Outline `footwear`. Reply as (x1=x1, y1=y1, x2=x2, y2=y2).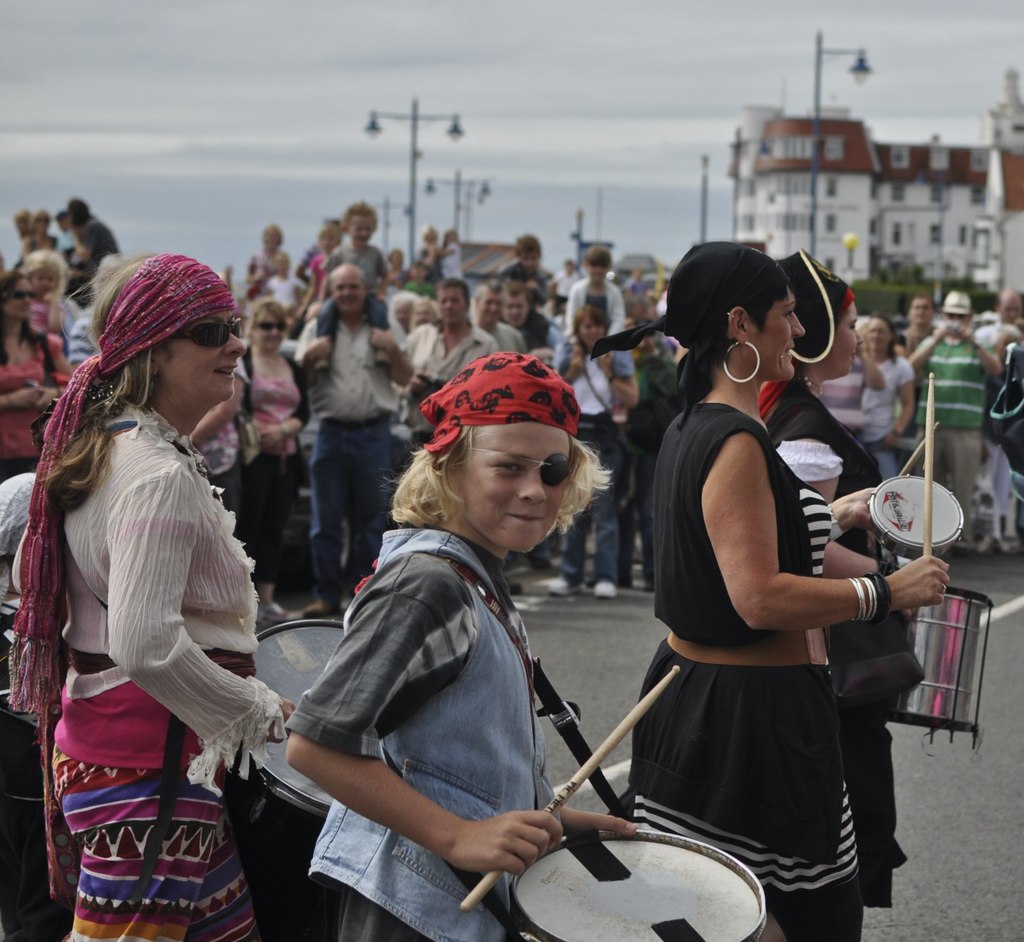
(x1=547, y1=574, x2=583, y2=594).
